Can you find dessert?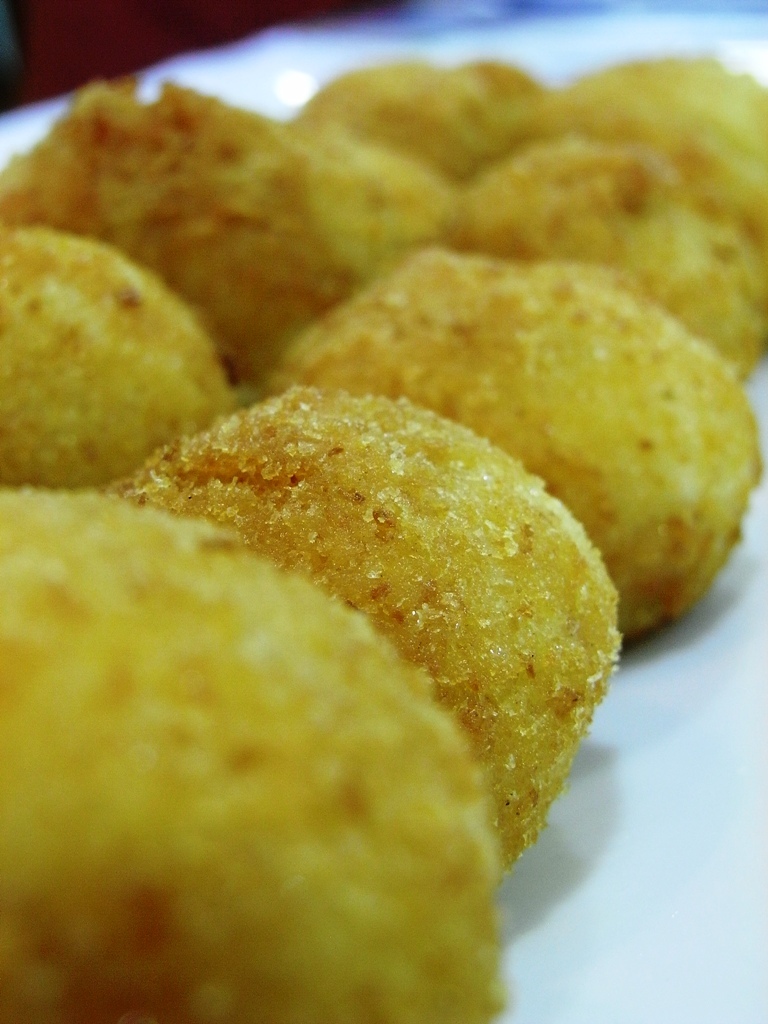
Yes, bounding box: <region>0, 221, 218, 462</region>.
